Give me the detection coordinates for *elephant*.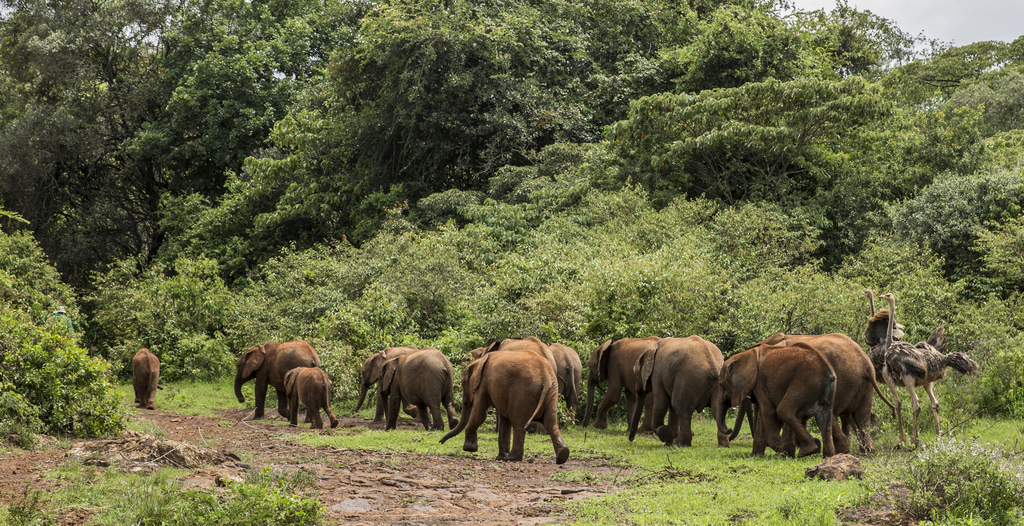
[762, 328, 906, 444].
